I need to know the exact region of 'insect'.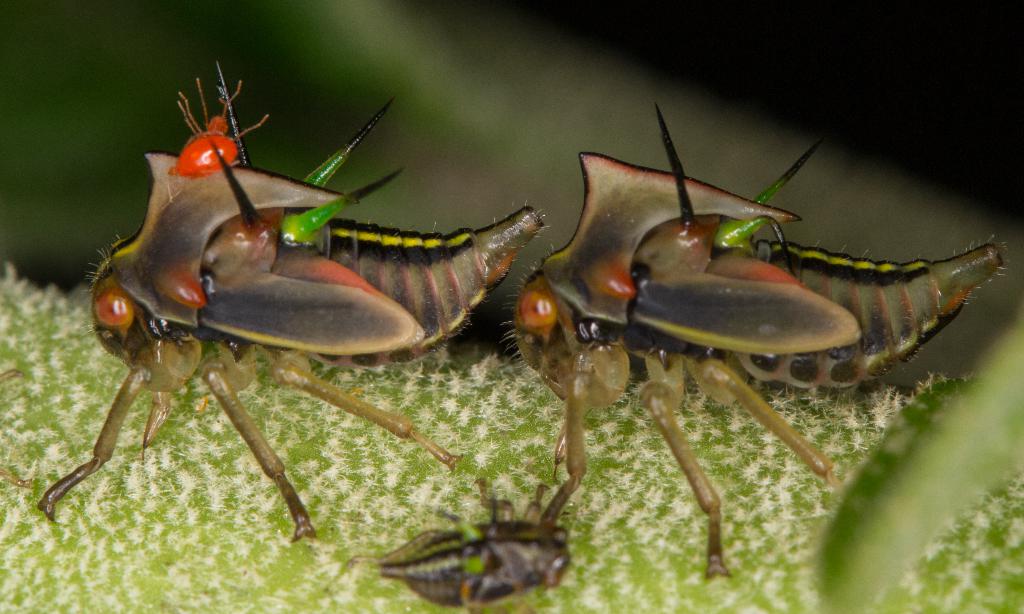
Region: [x1=34, y1=61, x2=550, y2=547].
